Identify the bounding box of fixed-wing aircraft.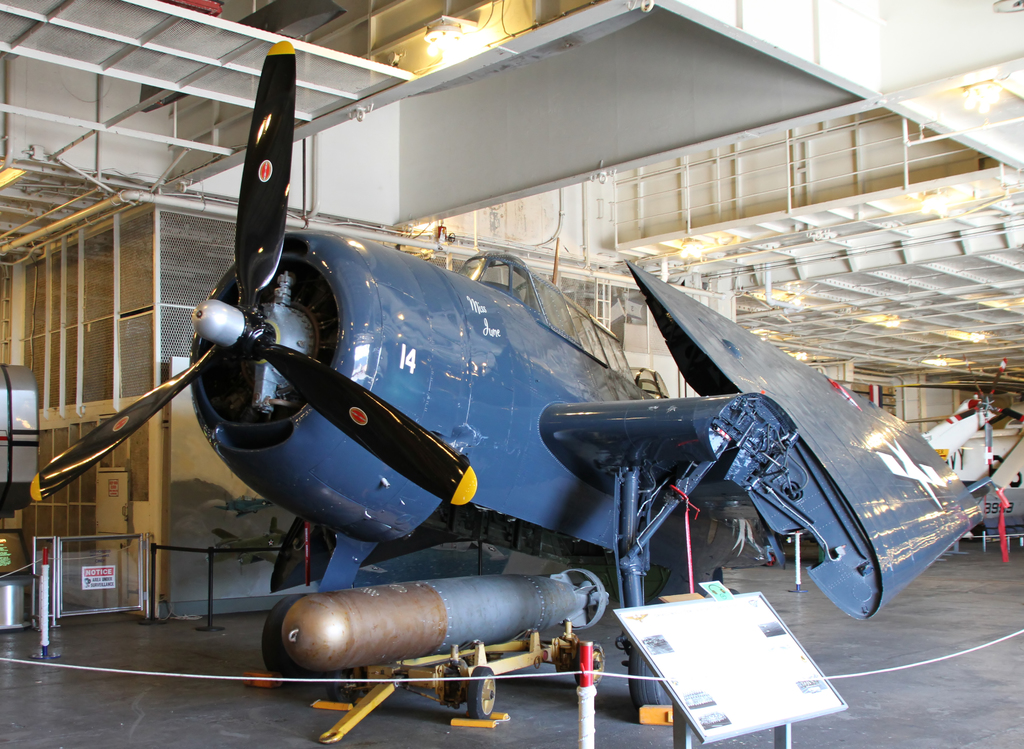
[26,38,1007,710].
